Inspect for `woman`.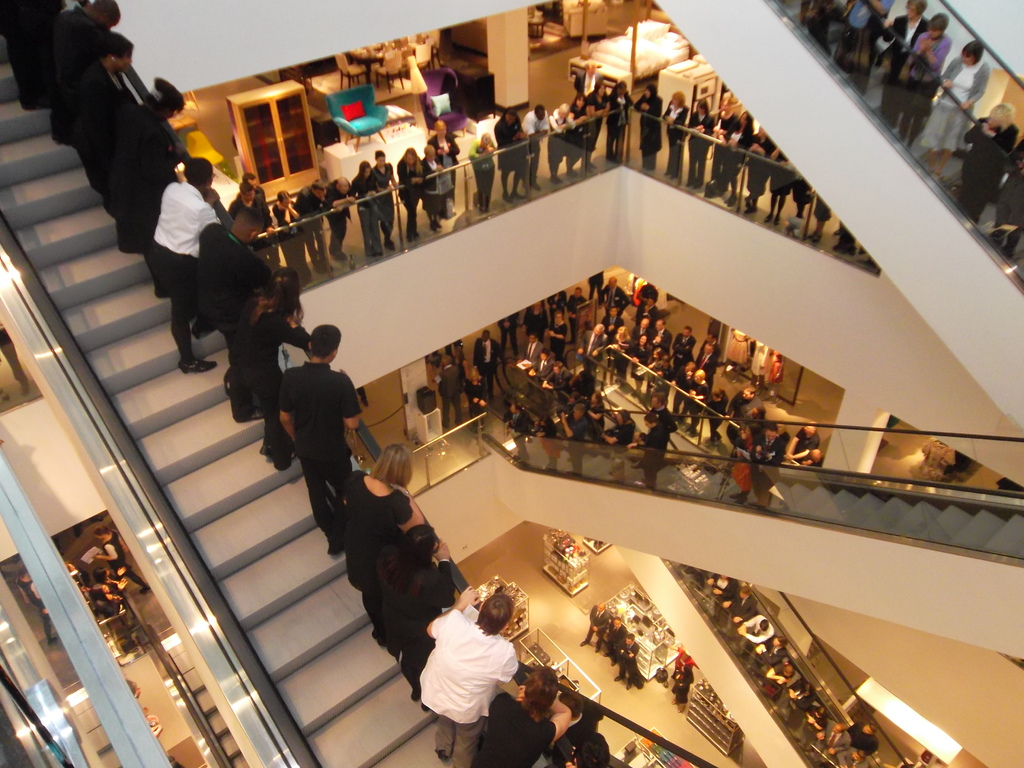
Inspection: {"left": 236, "top": 269, "right": 308, "bottom": 480}.
